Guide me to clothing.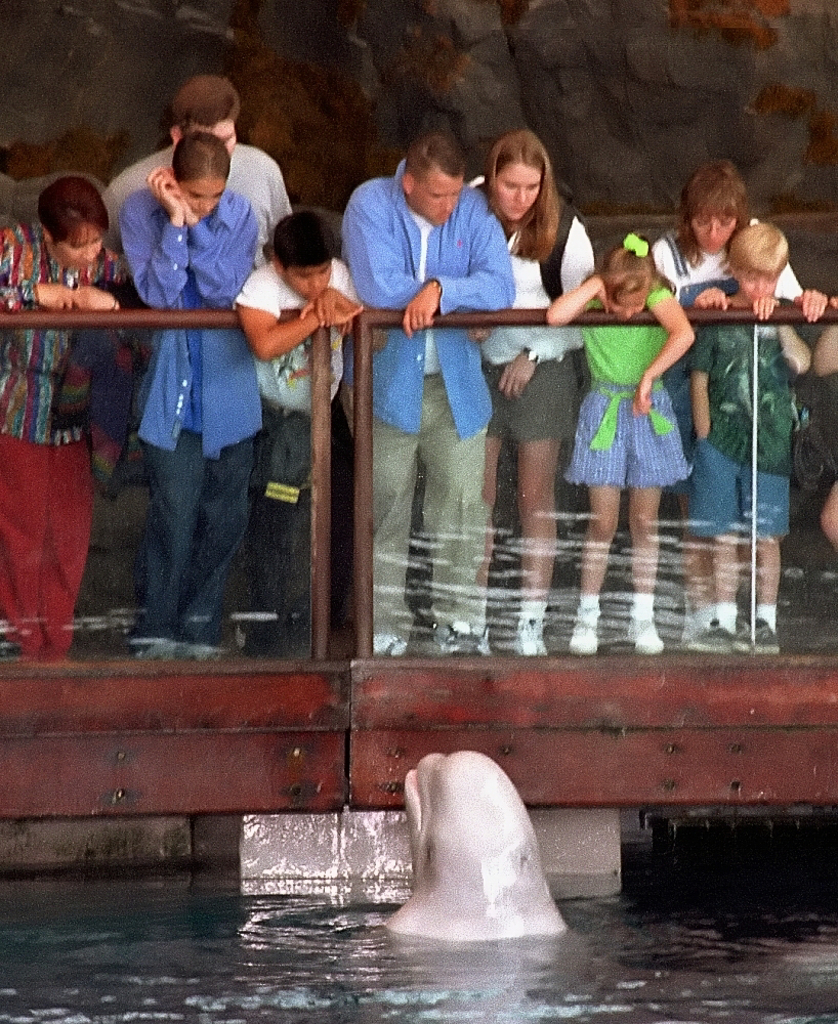
Guidance: box=[567, 270, 700, 493].
